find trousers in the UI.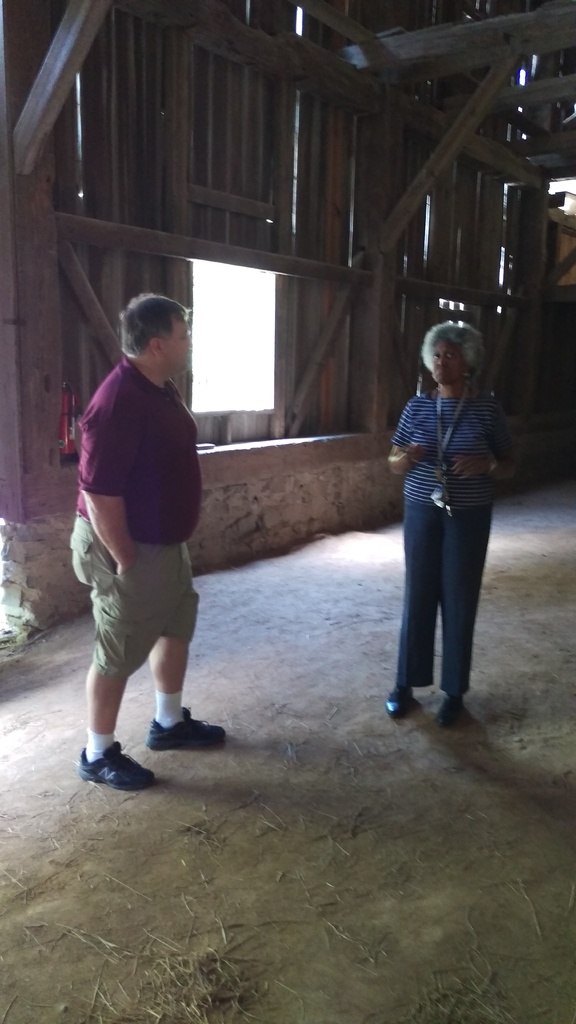
UI element at (394,509,488,696).
